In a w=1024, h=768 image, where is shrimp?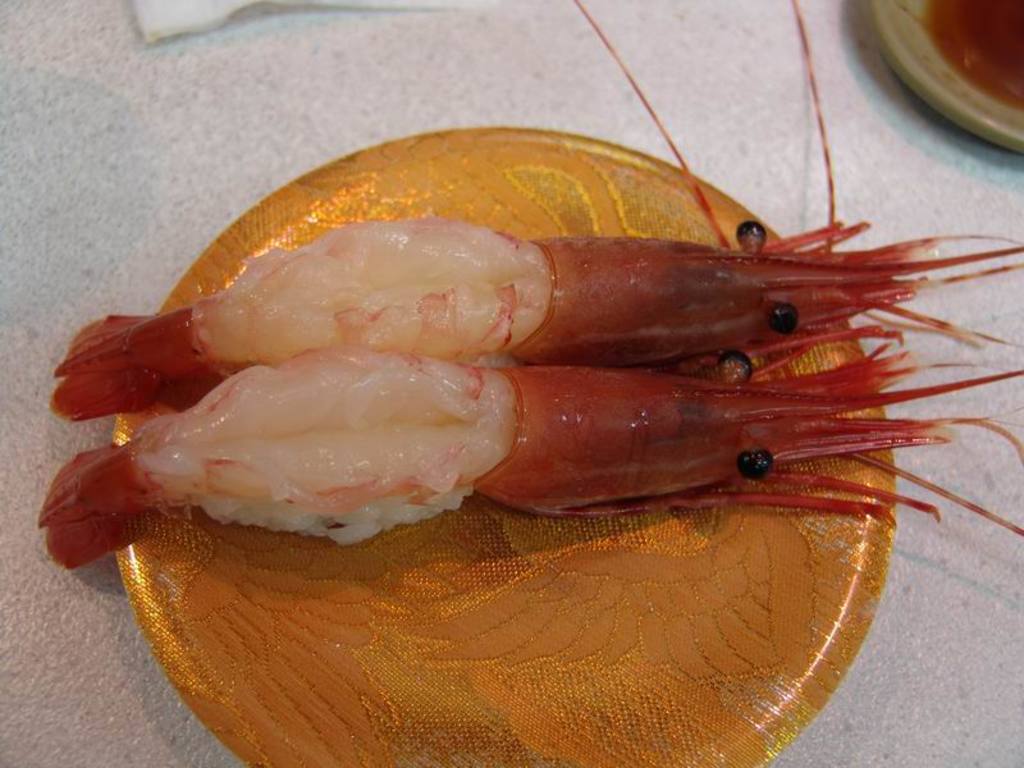
x1=38, y1=343, x2=1023, y2=572.
